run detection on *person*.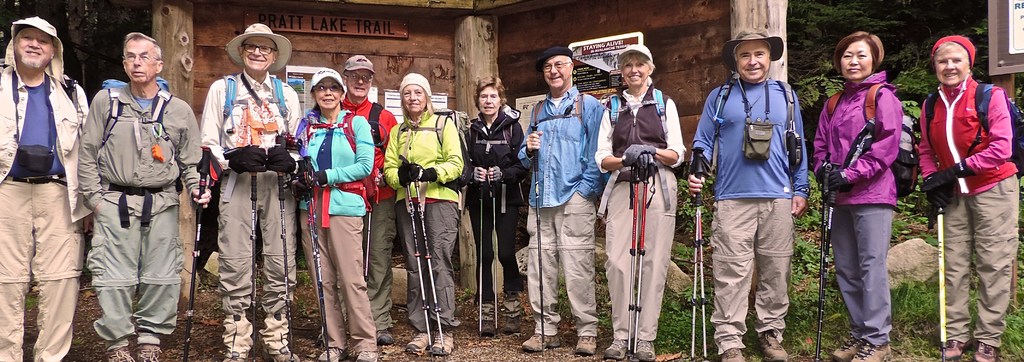
Result: <bbox>316, 55, 397, 345</bbox>.
